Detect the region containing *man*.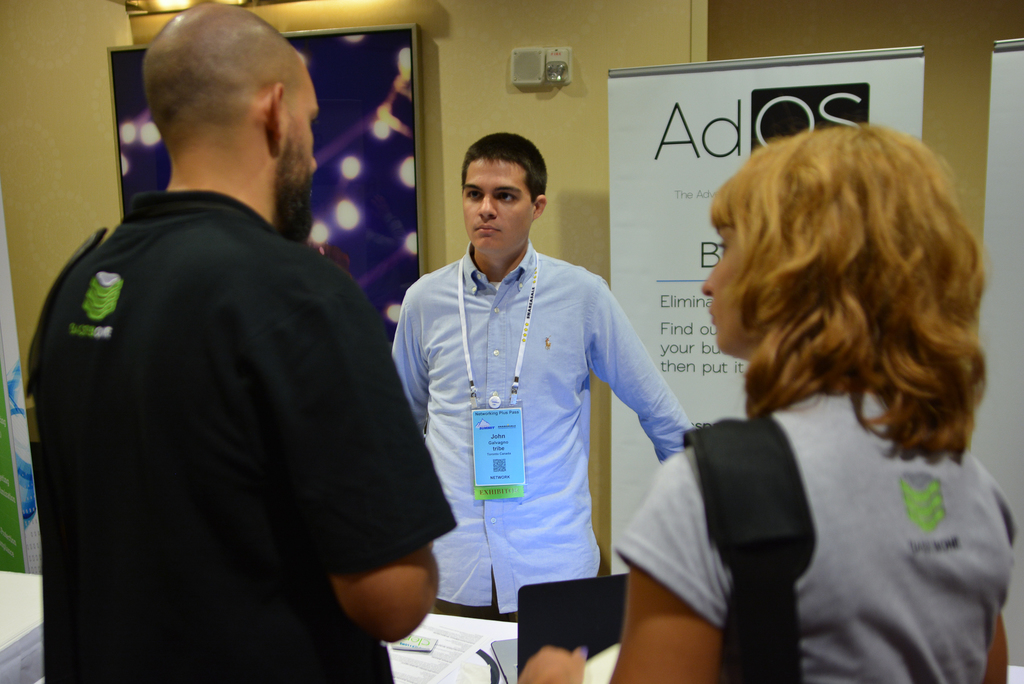
Rect(390, 133, 692, 633).
